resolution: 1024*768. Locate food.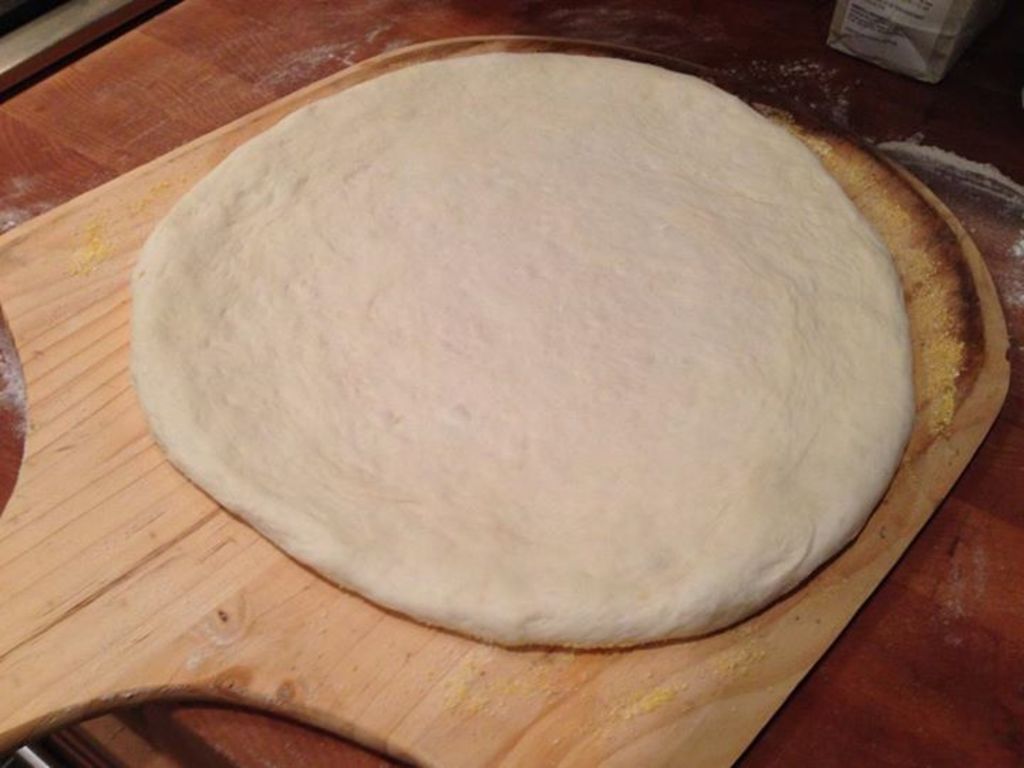
<box>141,71,934,614</box>.
